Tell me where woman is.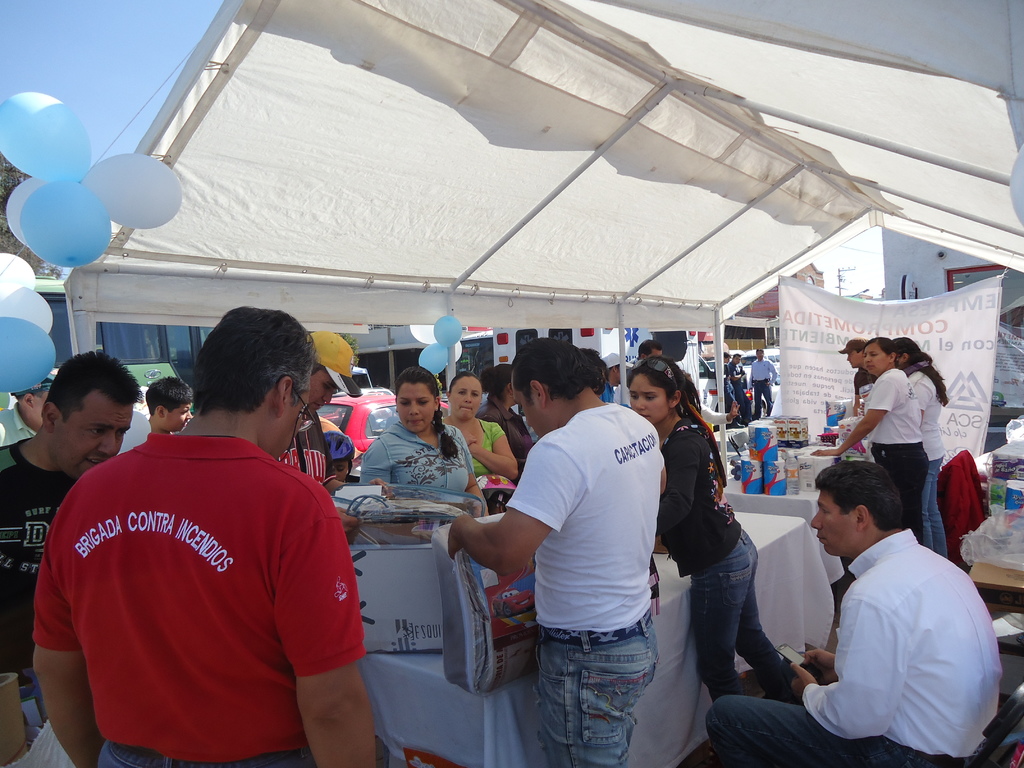
woman is at [x1=888, y1=333, x2=958, y2=566].
